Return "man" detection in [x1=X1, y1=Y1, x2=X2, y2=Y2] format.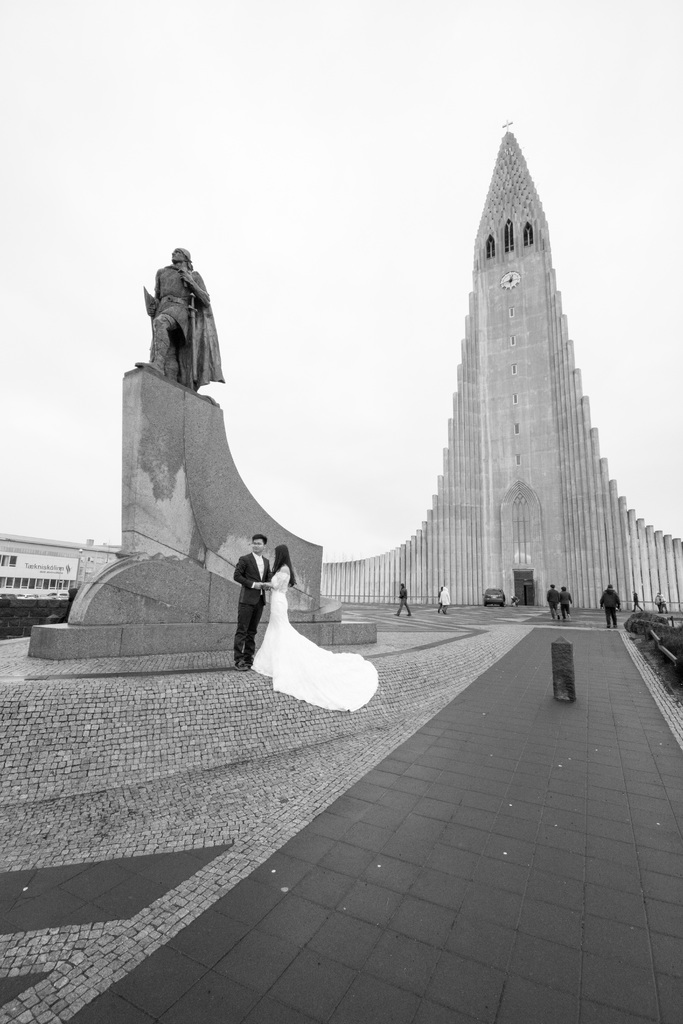
[x1=392, y1=583, x2=413, y2=618].
